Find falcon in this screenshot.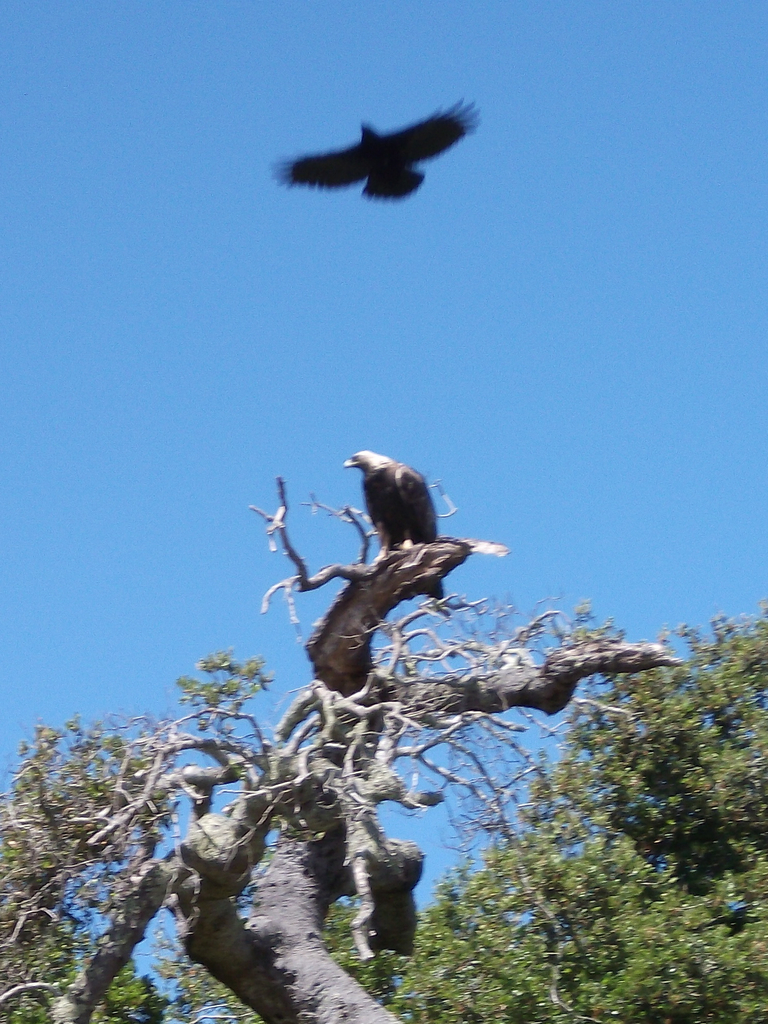
The bounding box for falcon is 278:92:488:202.
